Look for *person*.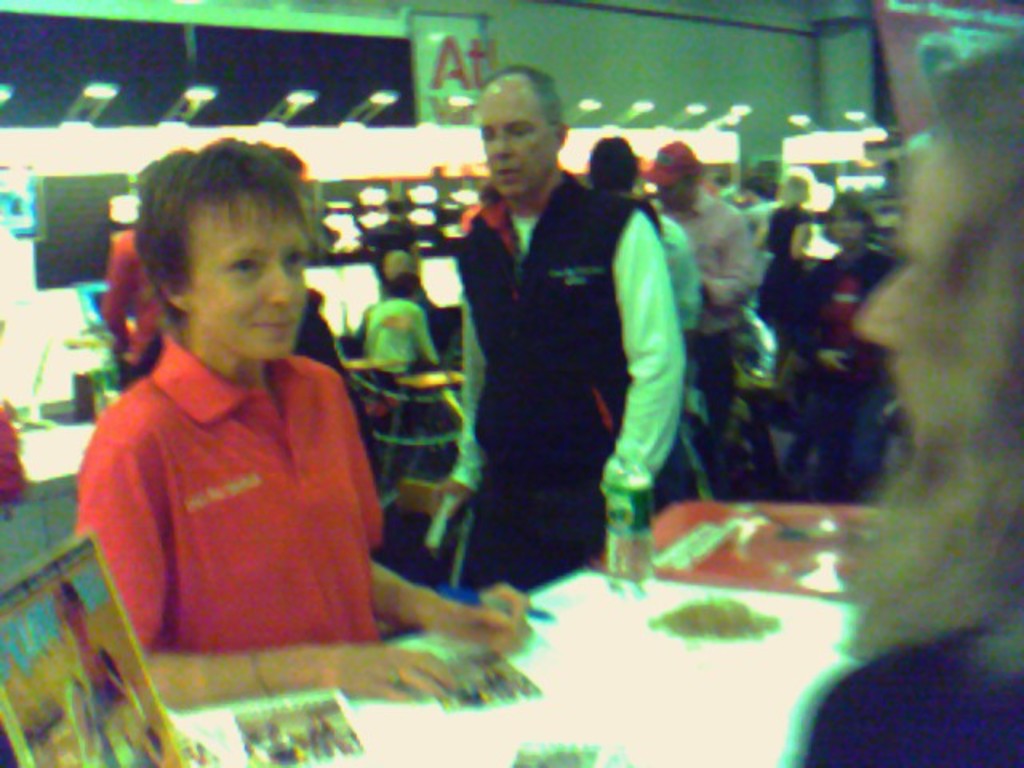
Found: <box>733,163,789,270</box>.
